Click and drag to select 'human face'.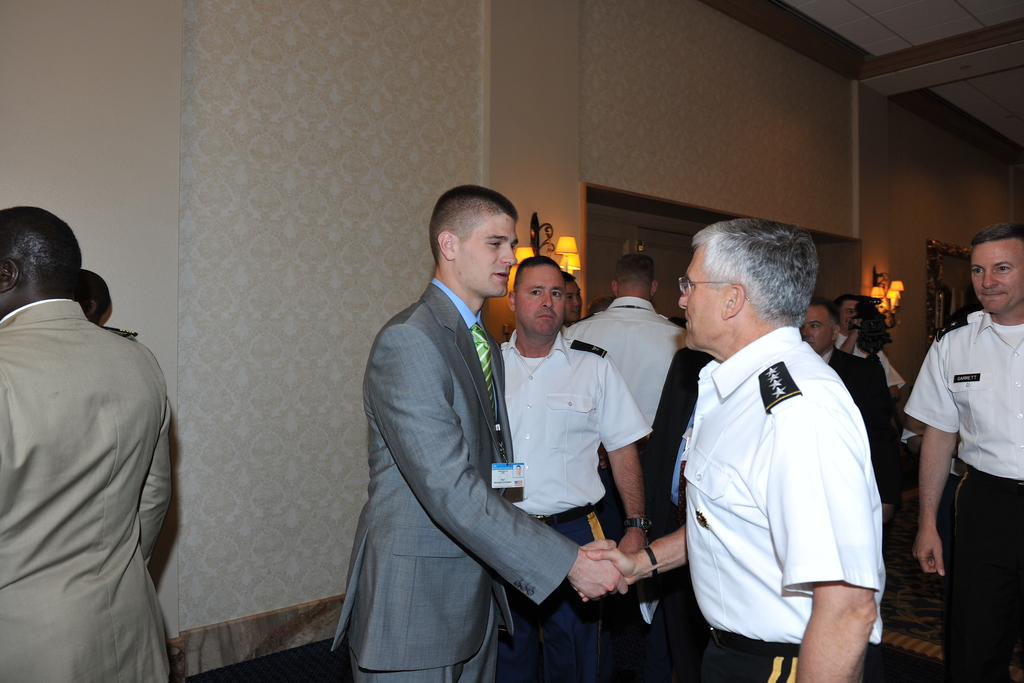
Selection: <region>566, 279, 582, 321</region>.
